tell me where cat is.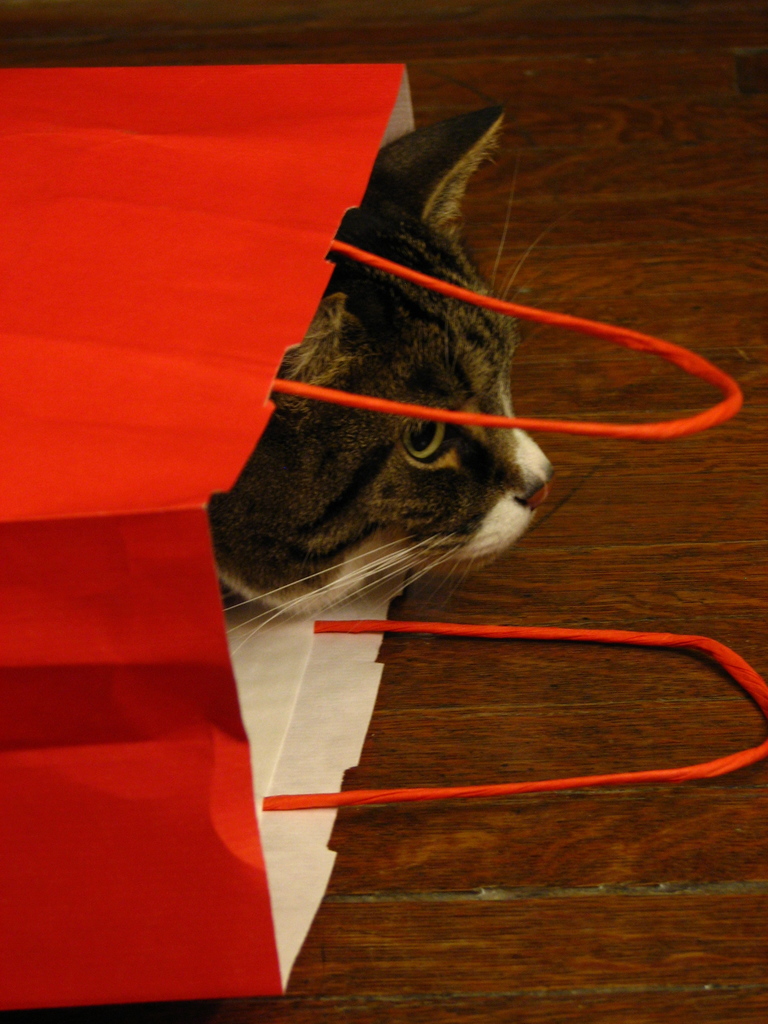
cat is at {"left": 205, "top": 100, "right": 563, "bottom": 672}.
